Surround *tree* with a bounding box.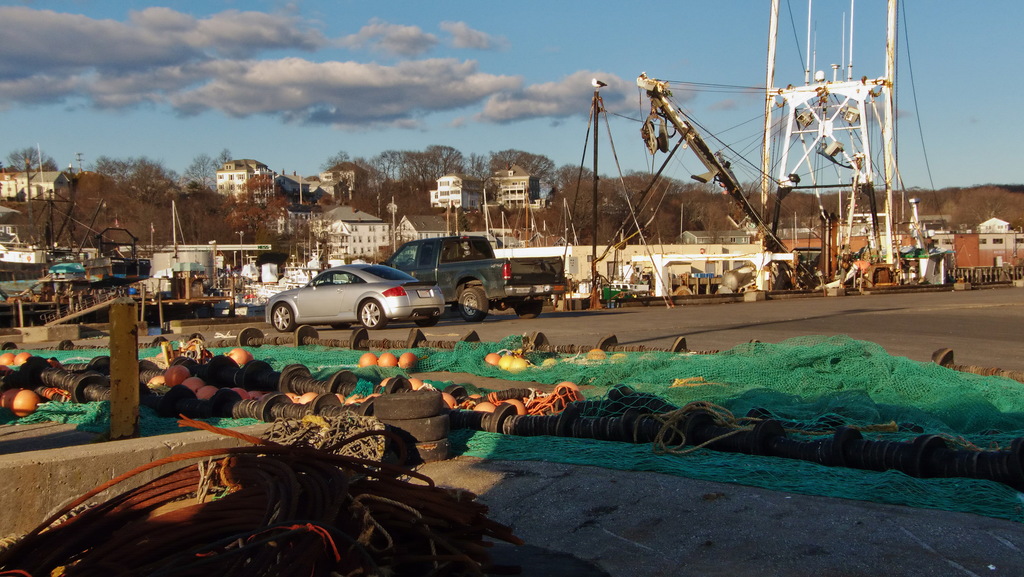
432 138 466 187.
